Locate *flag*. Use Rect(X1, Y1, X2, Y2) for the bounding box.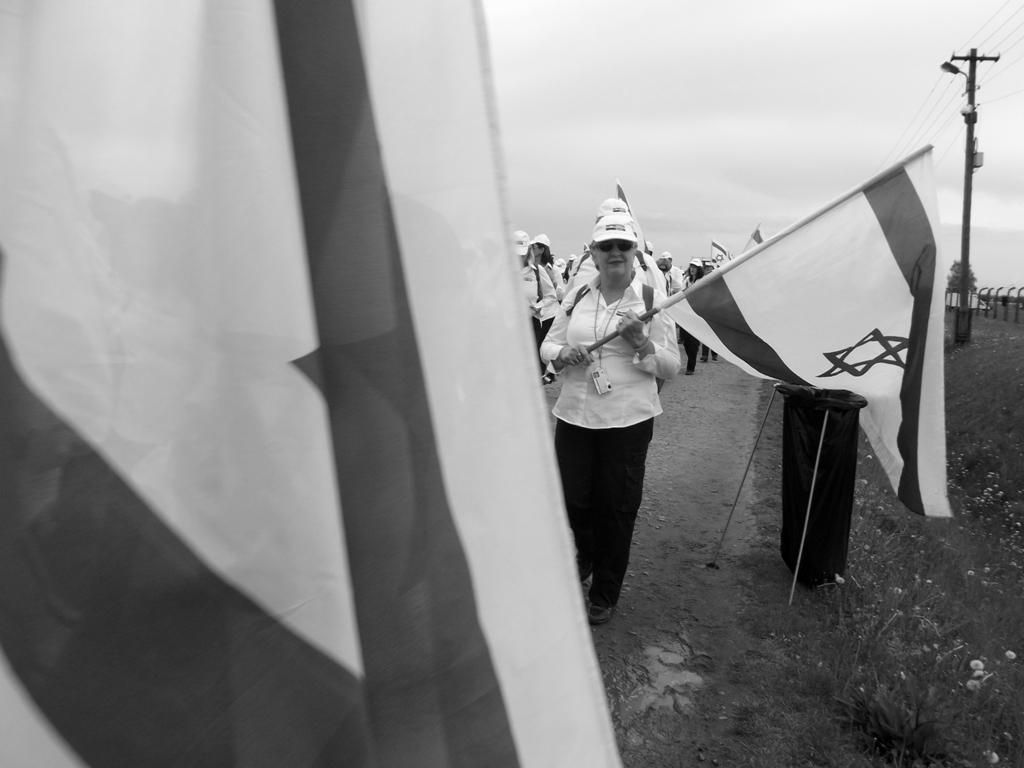
Rect(713, 239, 726, 268).
